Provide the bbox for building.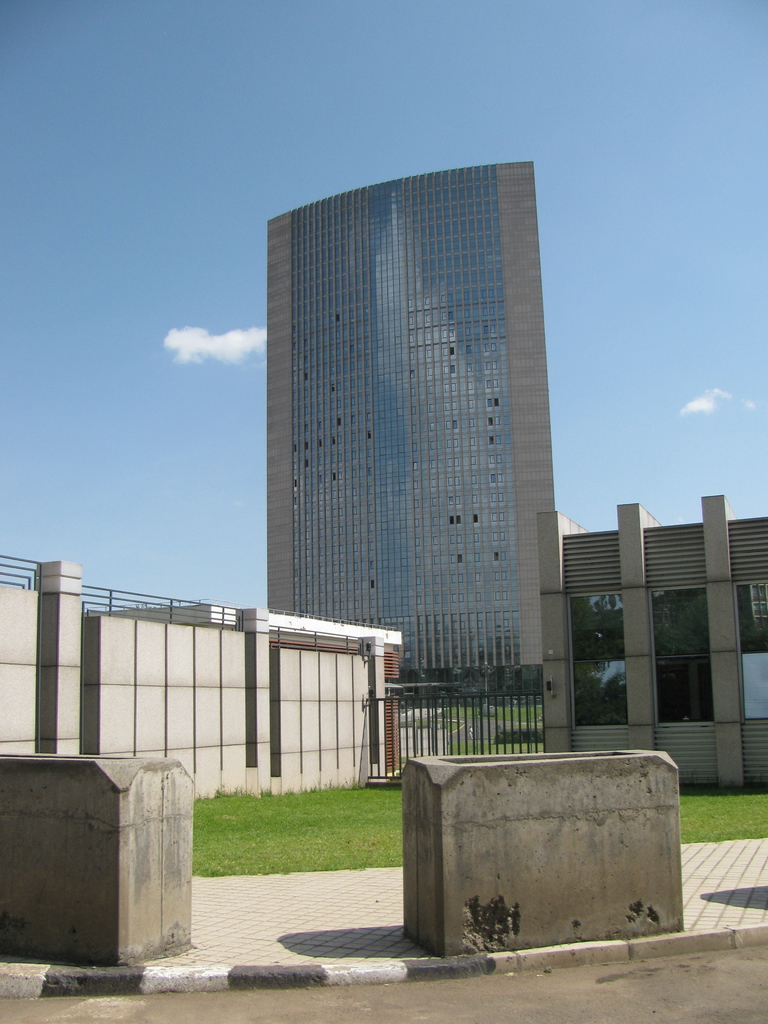
[left=0, top=554, right=403, bottom=806].
